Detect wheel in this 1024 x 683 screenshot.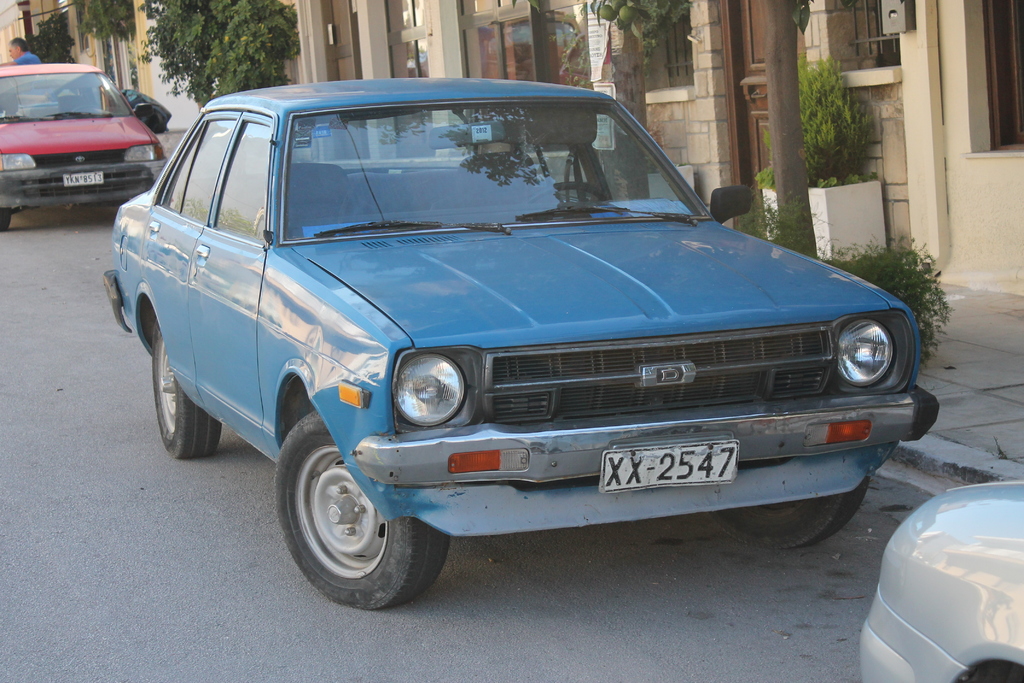
Detection: detection(708, 466, 872, 545).
